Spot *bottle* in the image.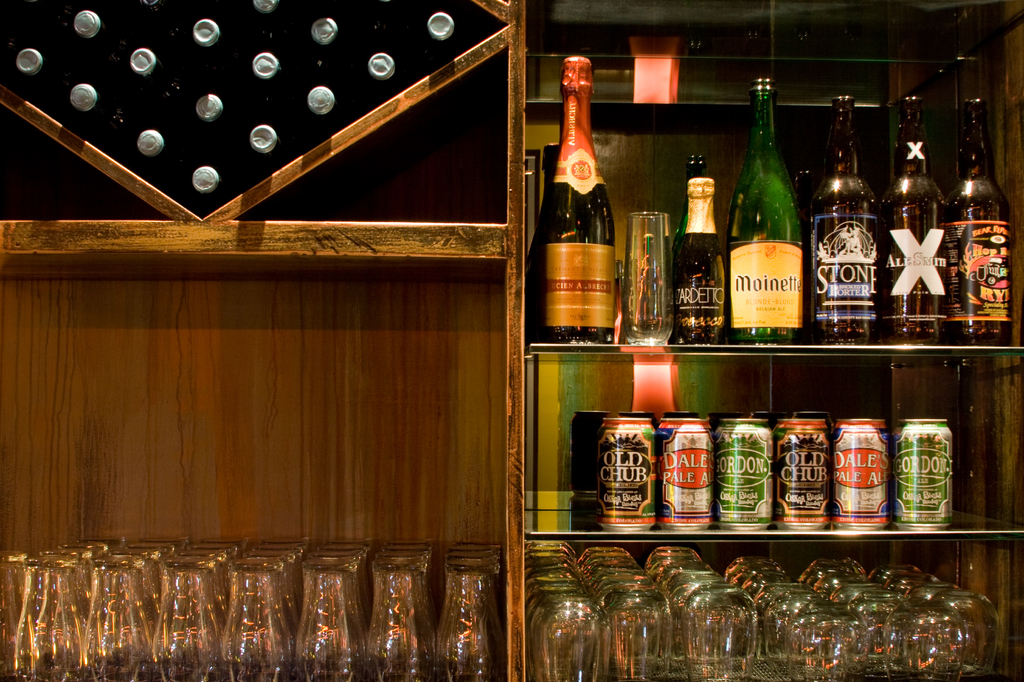
*bottle* found at box(876, 91, 945, 348).
